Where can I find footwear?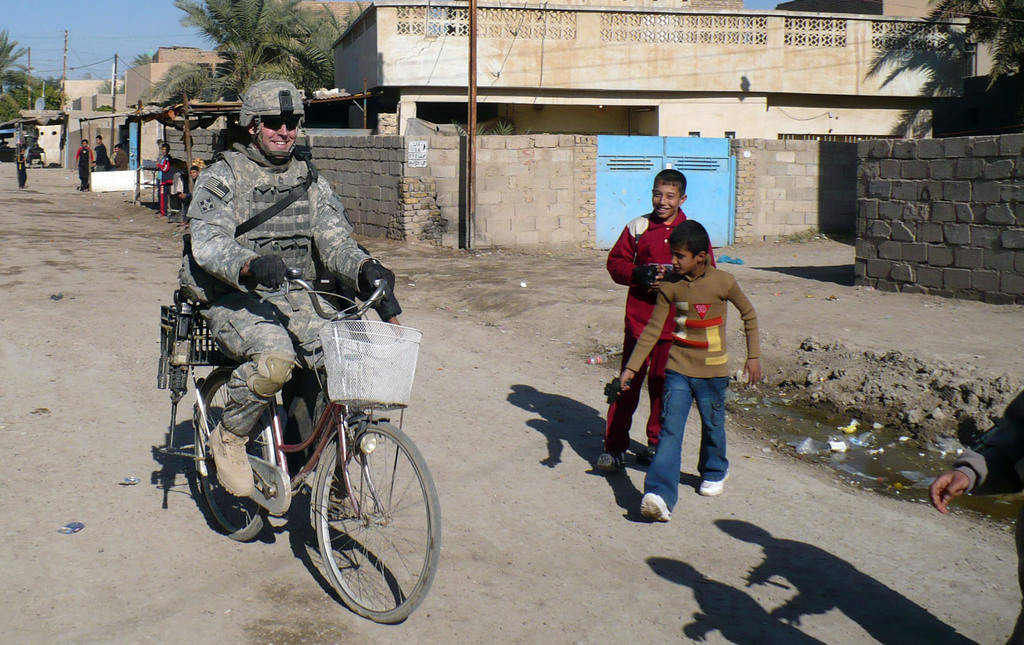
You can find it at (x1=329, y1=489, x2=372, y2=518).
